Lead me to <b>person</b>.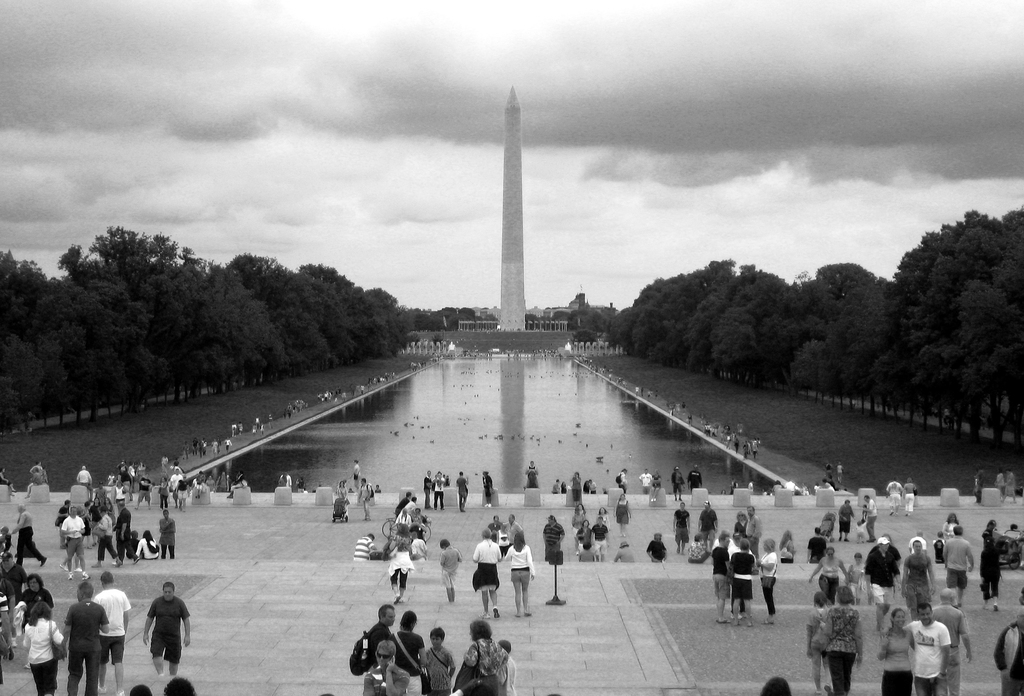
Lead to select_region(826, 477, 835, 493).
